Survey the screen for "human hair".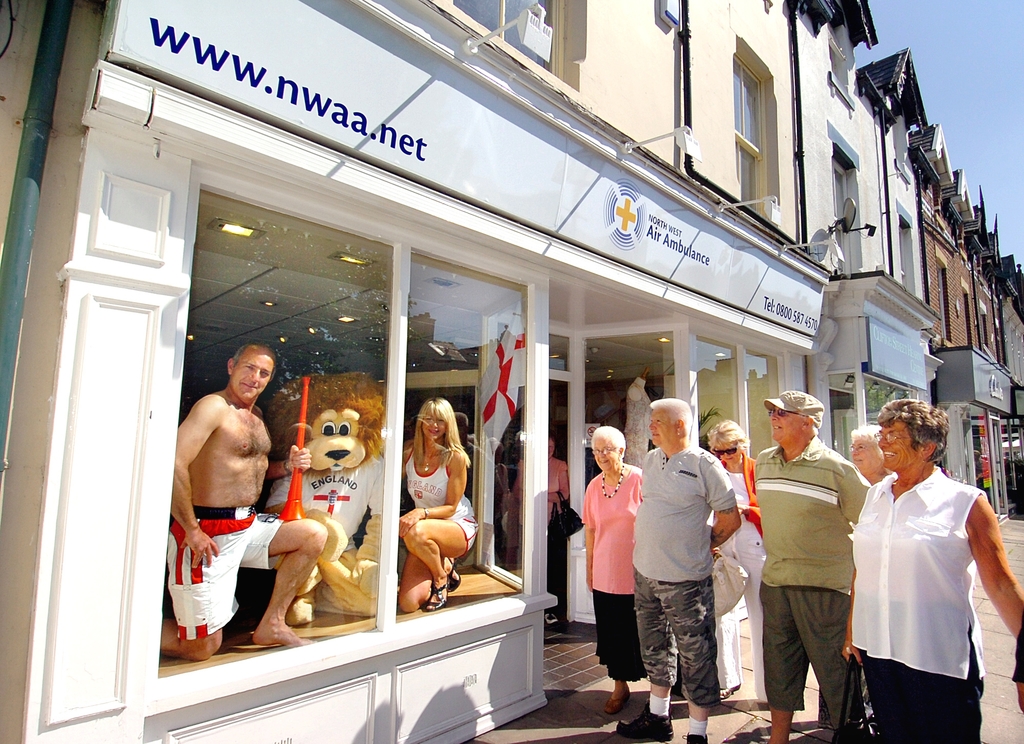
Survey found: (x1=592, y1=424, x2=627, y2=459).
